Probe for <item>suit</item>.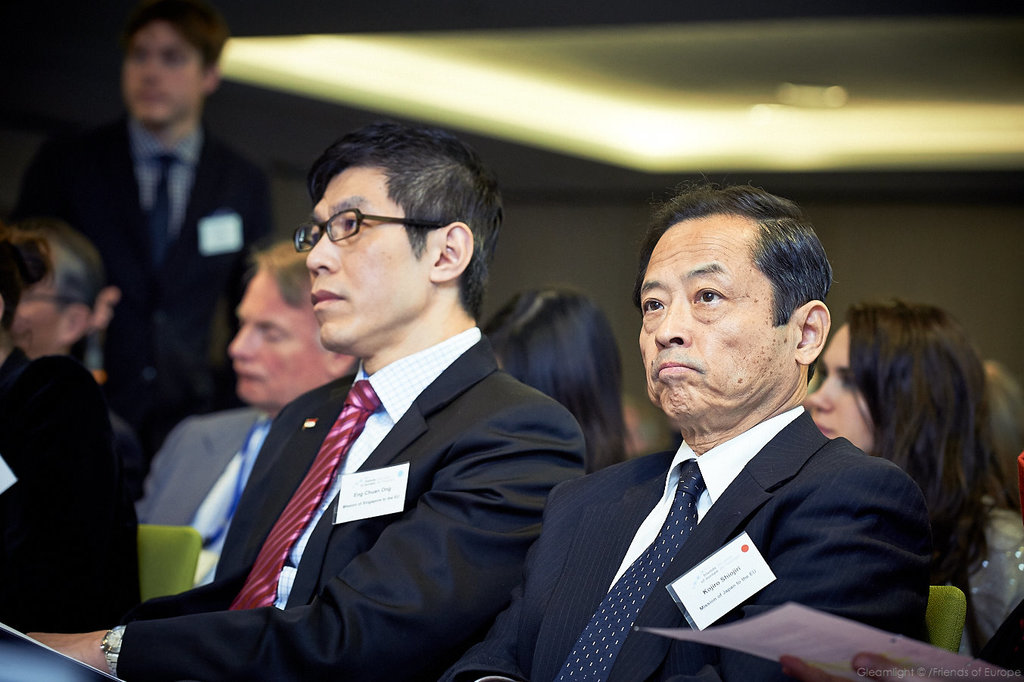
Probe result: 440:404:932:681.
